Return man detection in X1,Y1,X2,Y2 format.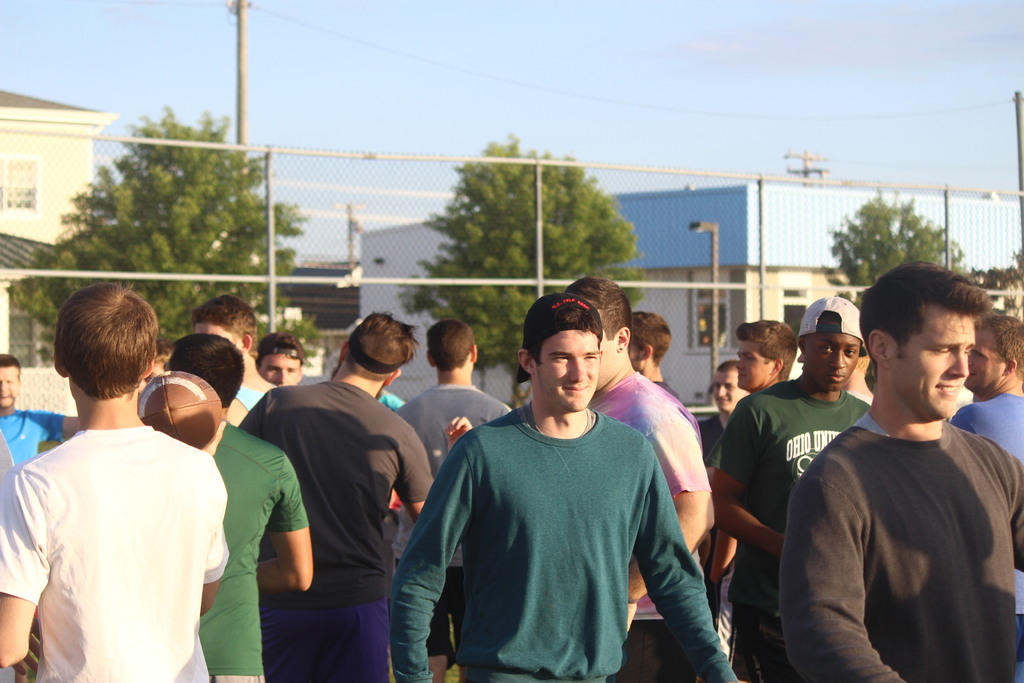
564,273,719,636.
